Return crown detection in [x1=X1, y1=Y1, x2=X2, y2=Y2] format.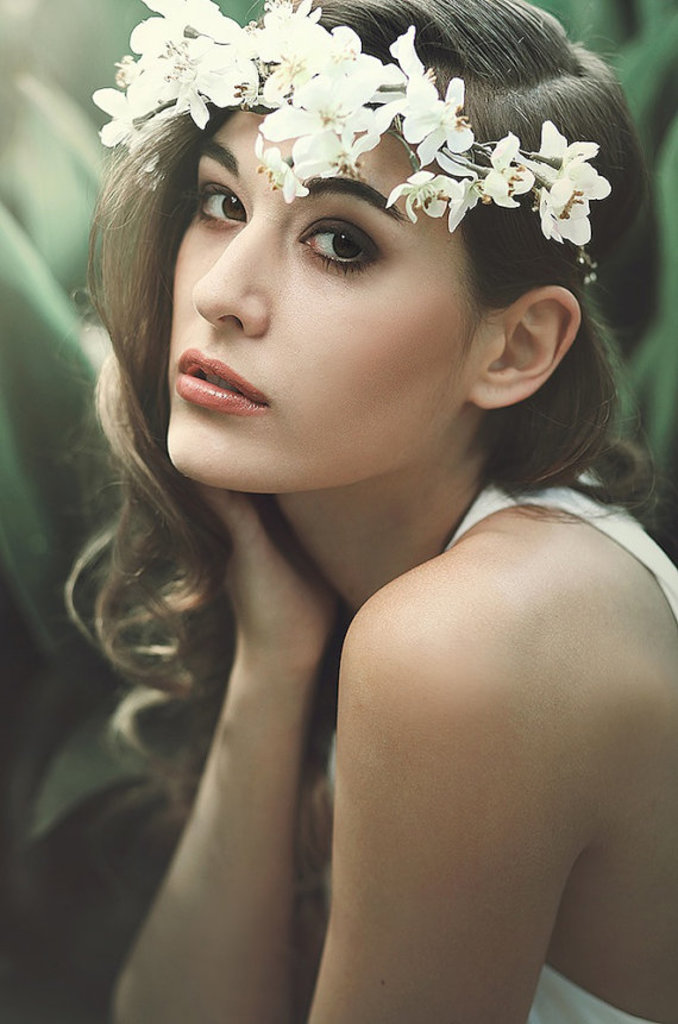
[x1=89, y1=0, x2=614, y2=283].
